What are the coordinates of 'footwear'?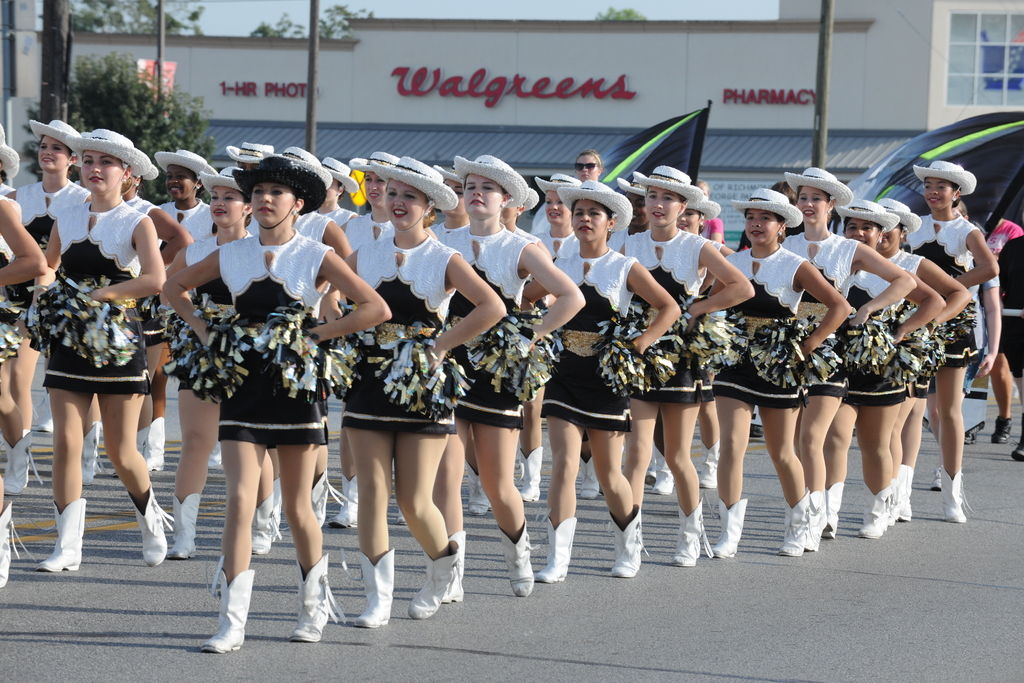
bbox(897, 463, 913, 519).
